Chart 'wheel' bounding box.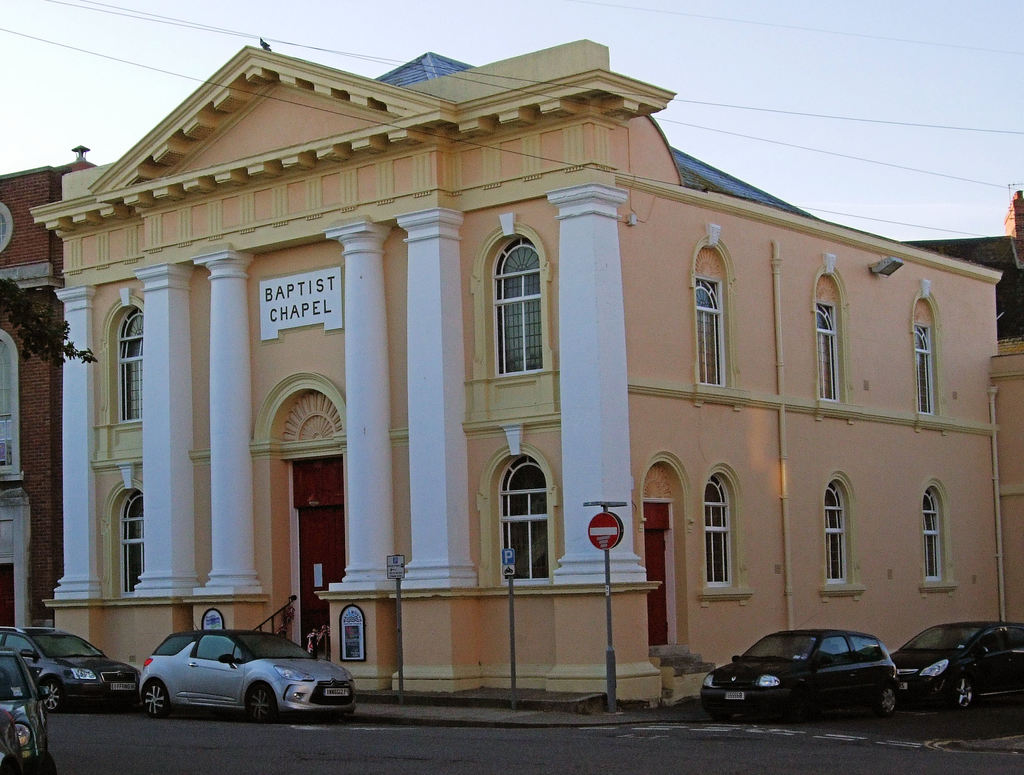
Charted: locate(32, 668, 65, 710).
